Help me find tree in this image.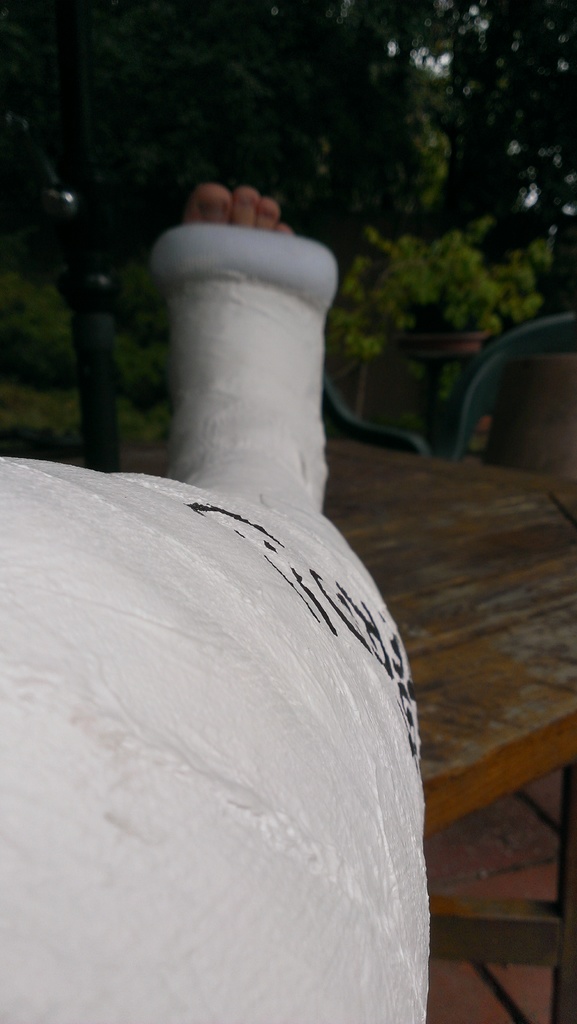
Found it: box=[332, 0, 576, 414].
